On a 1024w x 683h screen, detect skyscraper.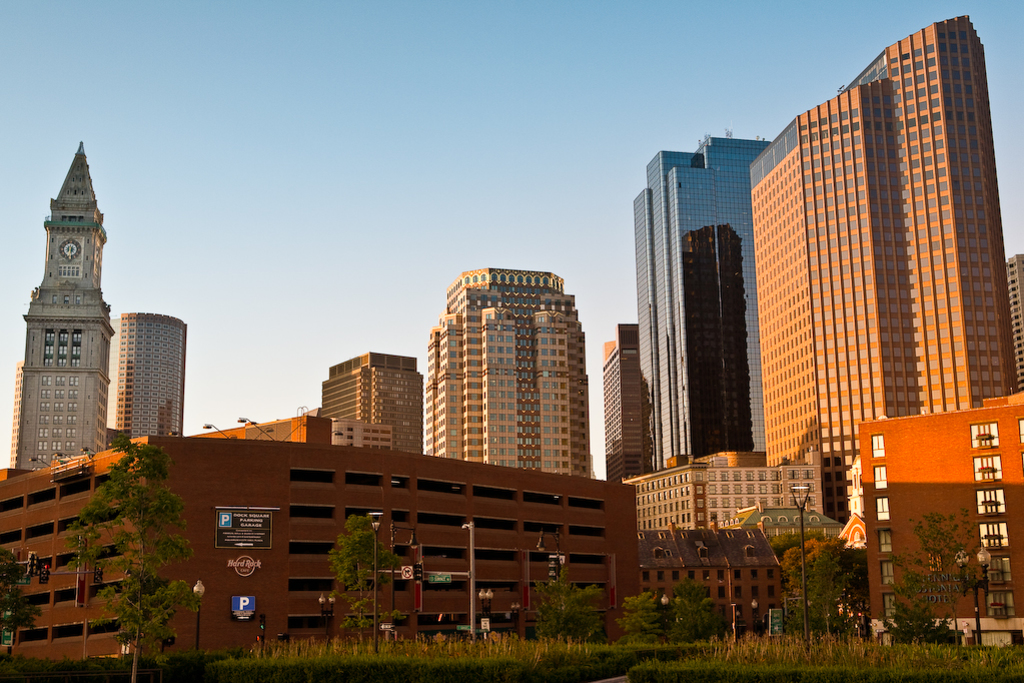
box=[109, 305, 183, 436].
